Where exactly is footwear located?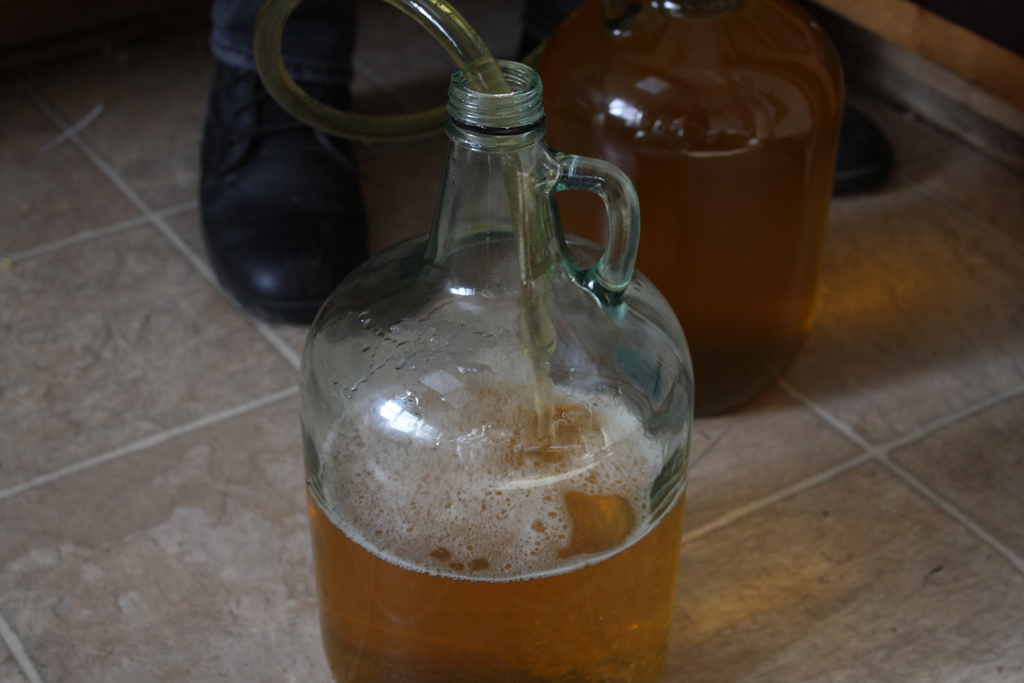
Its bounding box is (x1=840, y1=99, x2=906, y2=197).
